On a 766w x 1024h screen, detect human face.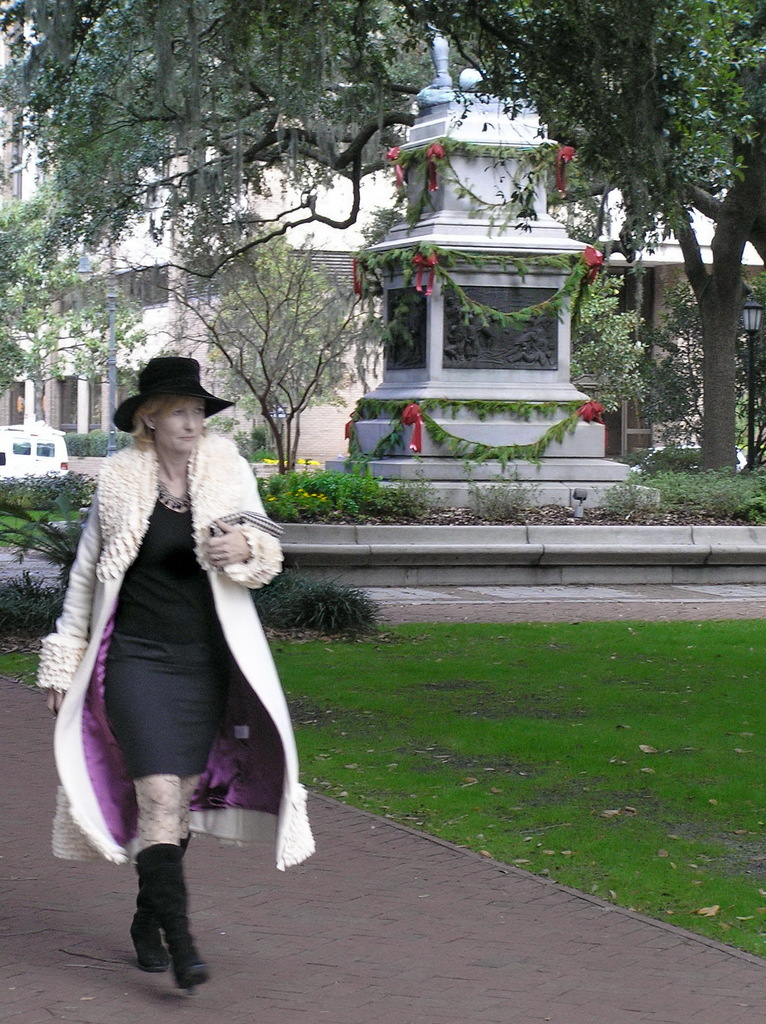
(158,399,205,452).
